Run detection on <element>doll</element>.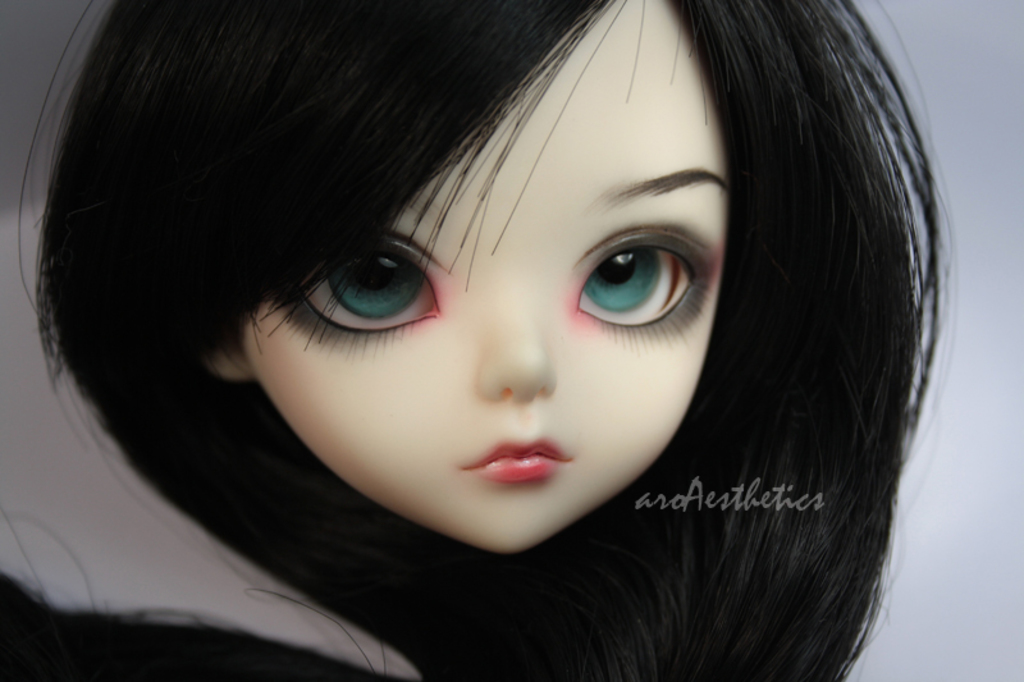
Result: [left=10, top=0, right=974, bottom=676].
